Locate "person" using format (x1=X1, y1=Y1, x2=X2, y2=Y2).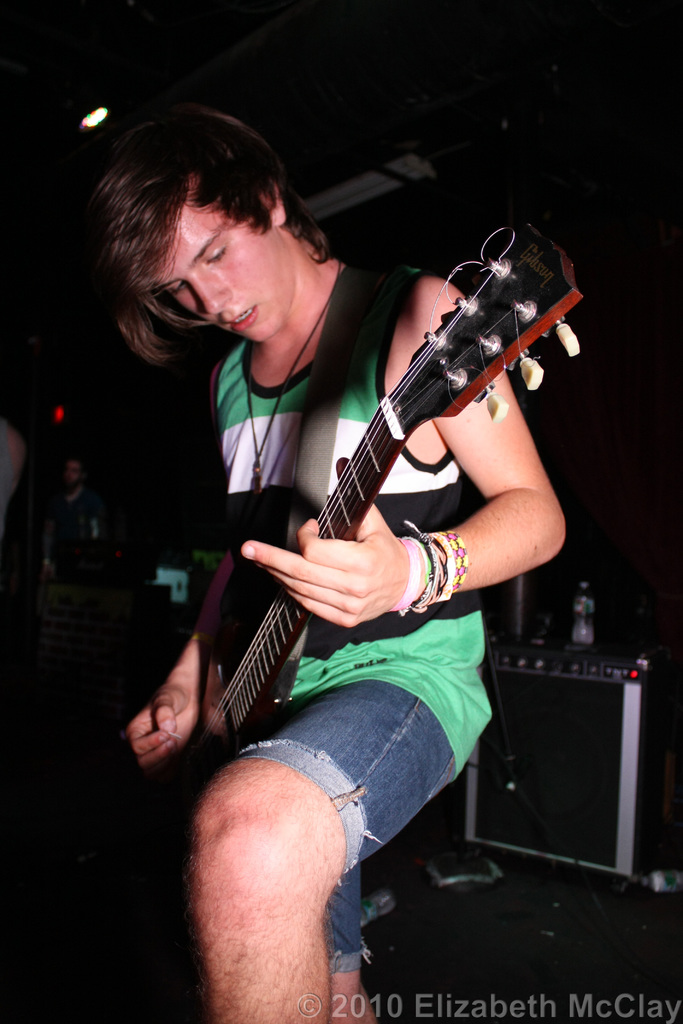
(x1=33, y1=460, x2=110, y2=579).
